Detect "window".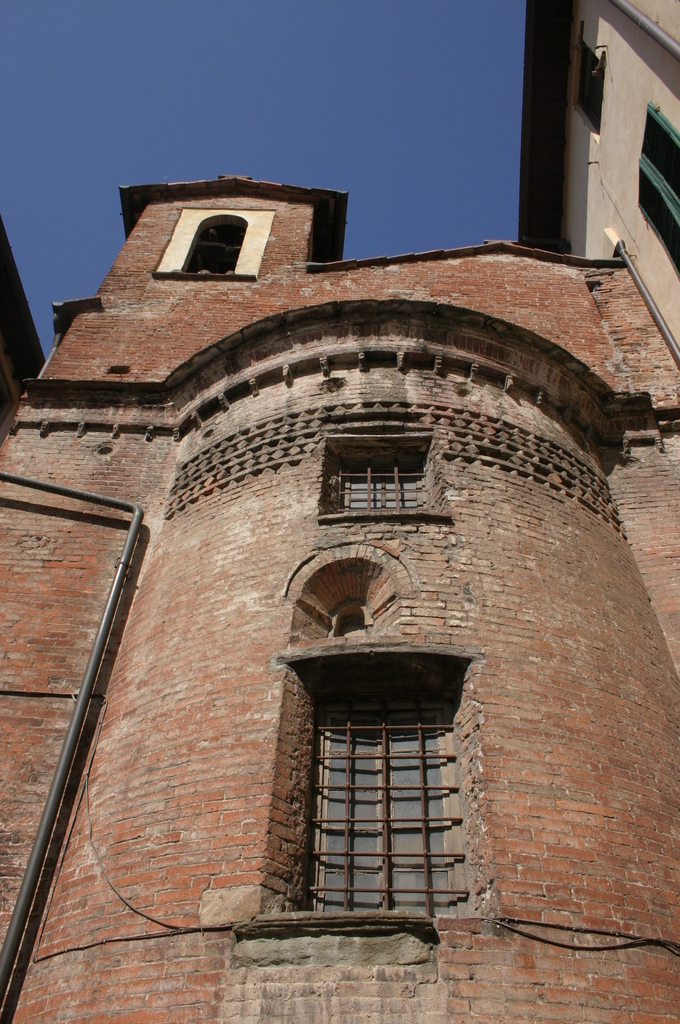
Detected at 307/708/471/913.
